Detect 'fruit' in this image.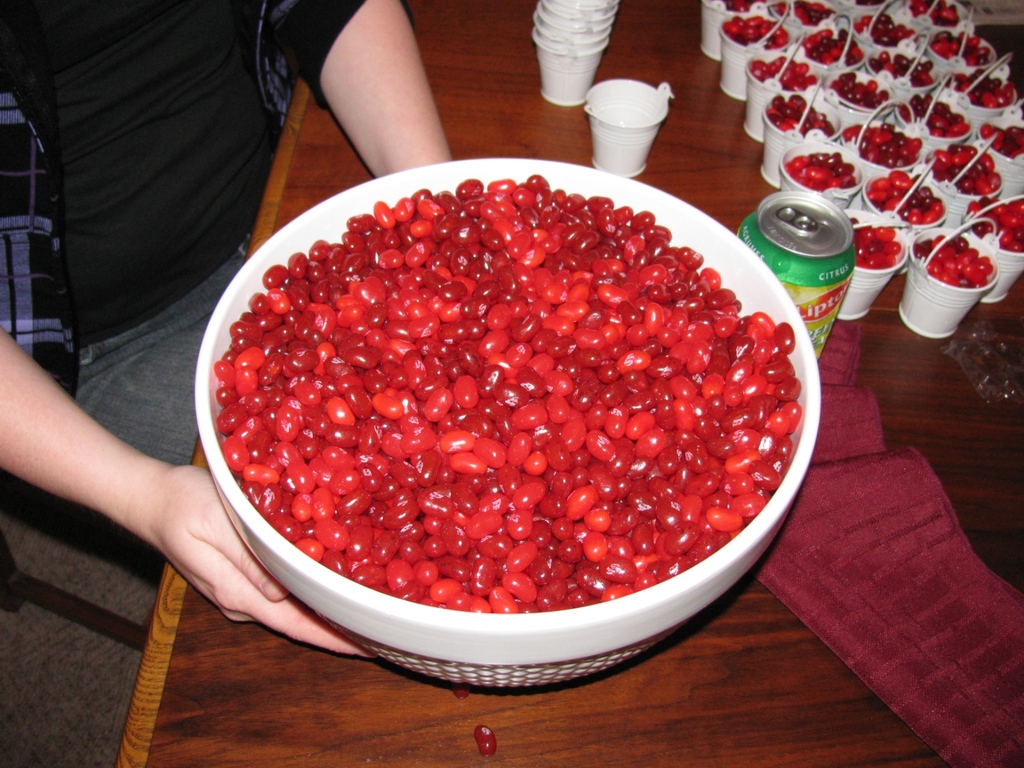
Detection: locate(472, 726, 496, 759).
